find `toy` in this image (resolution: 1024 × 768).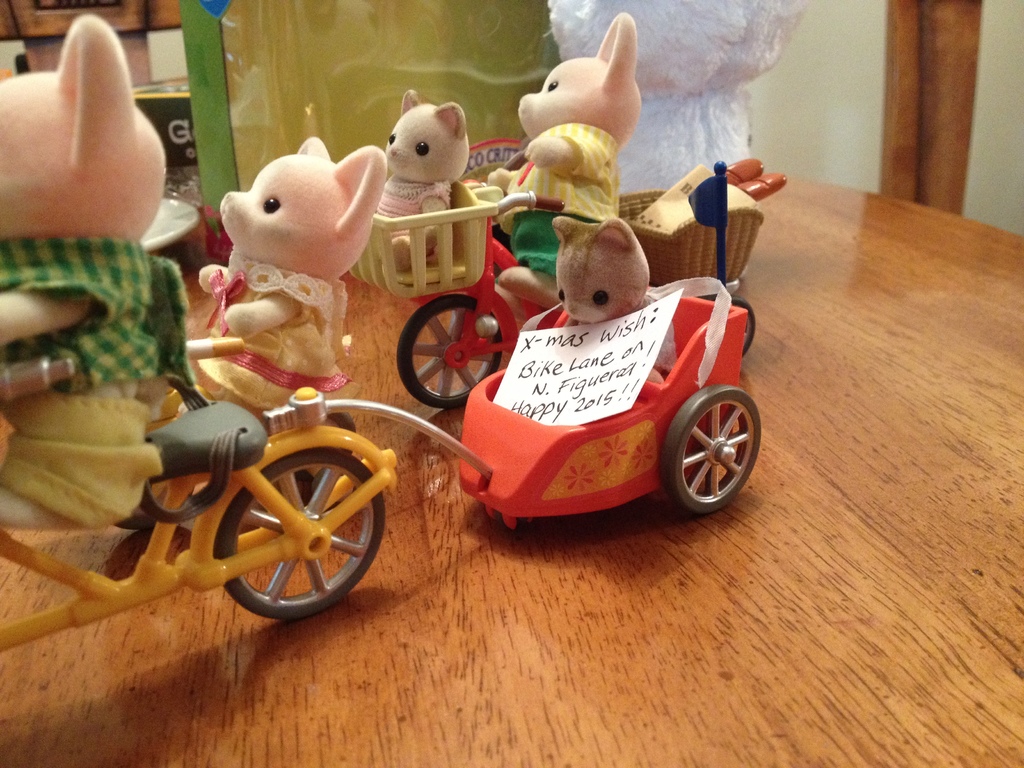
bbox=[184, 133, 387, 420].
